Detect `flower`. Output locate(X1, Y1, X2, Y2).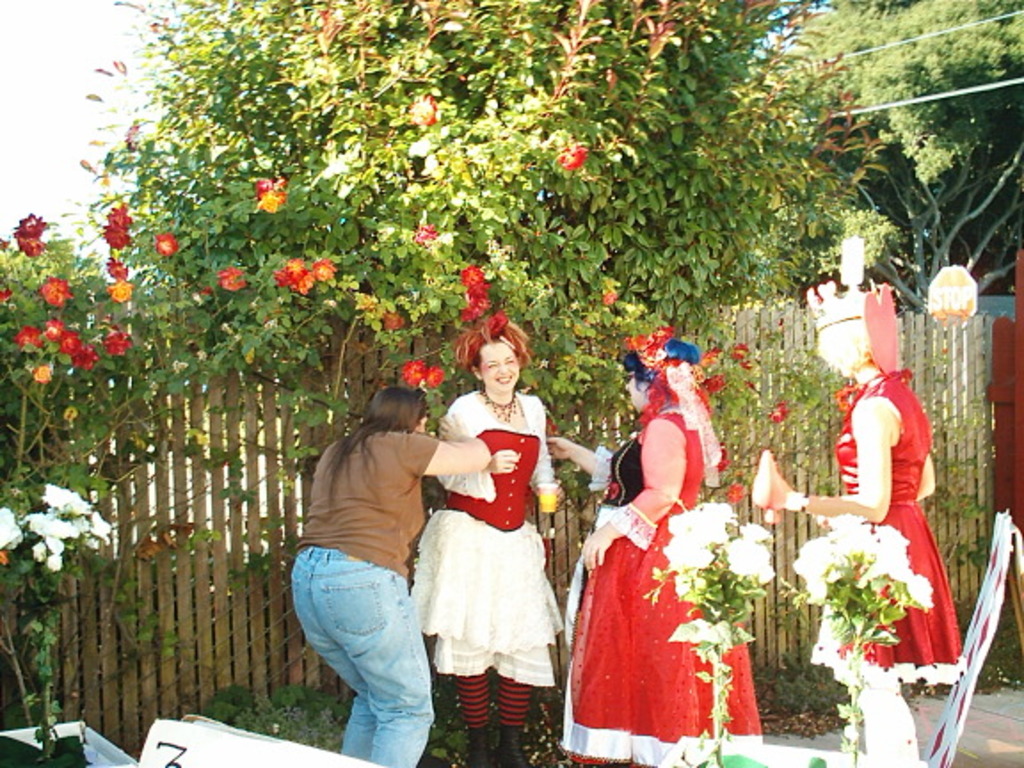
locate(421, 224, 434, 256).
